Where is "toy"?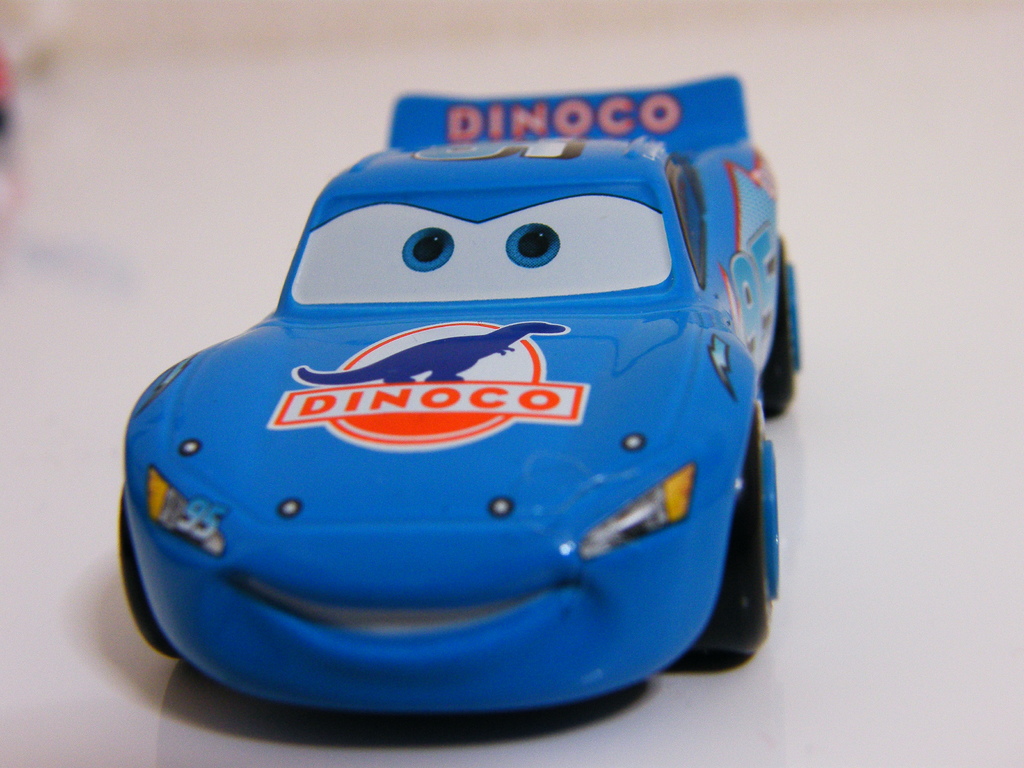
{"x1": 78, "y1": 95, "x2": 818, "y2": 749}.
